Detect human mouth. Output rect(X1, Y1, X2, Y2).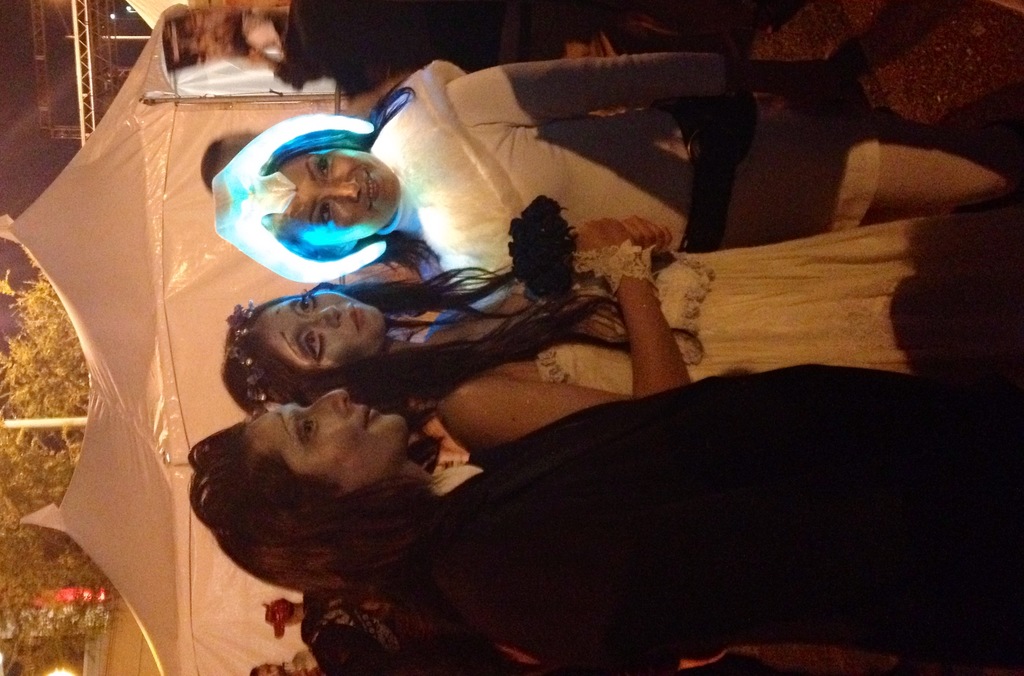
rect(349, 304, 364, 328).
